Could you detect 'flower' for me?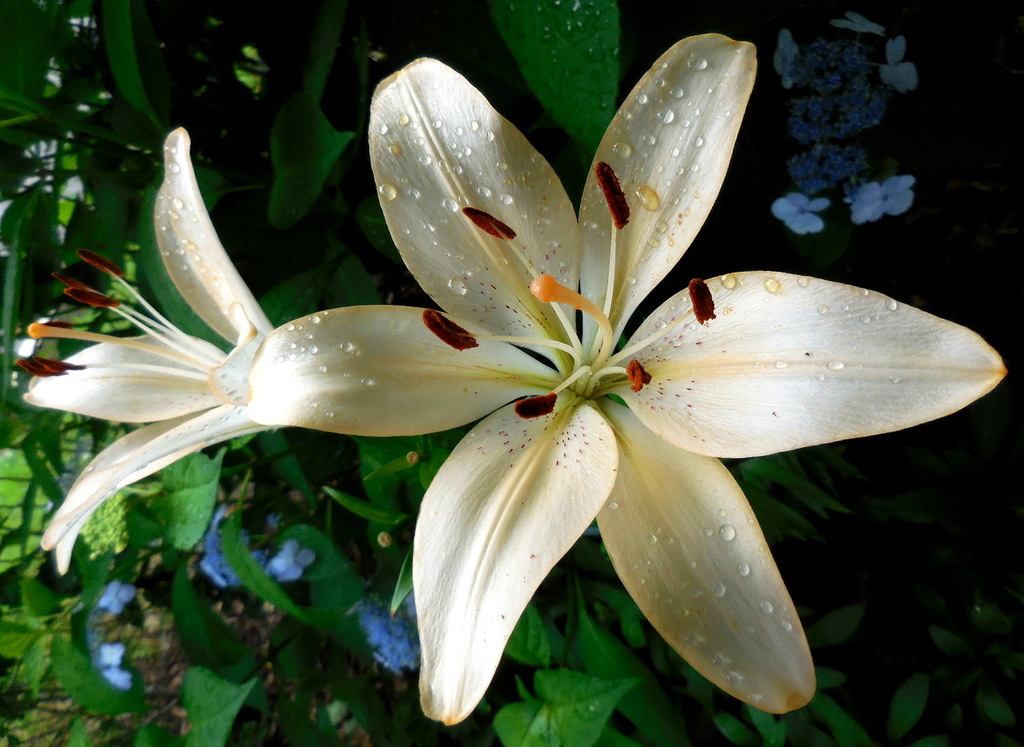
Detection result: x1=11 y1=125 x2=291 y2=583.
